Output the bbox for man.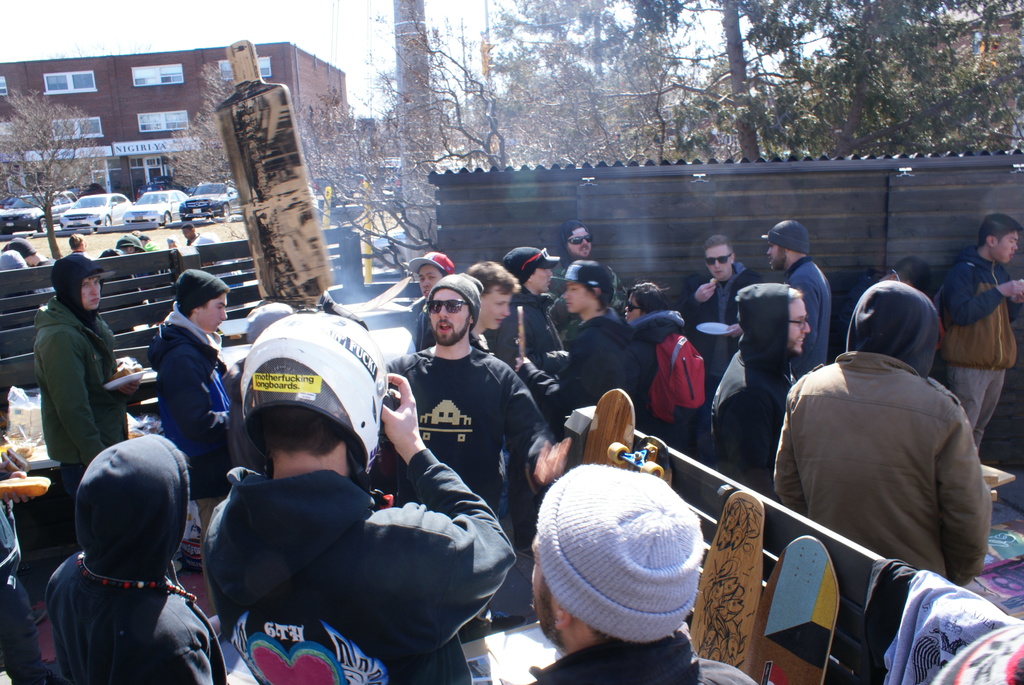
Rect(772, 305, 993, 614).
